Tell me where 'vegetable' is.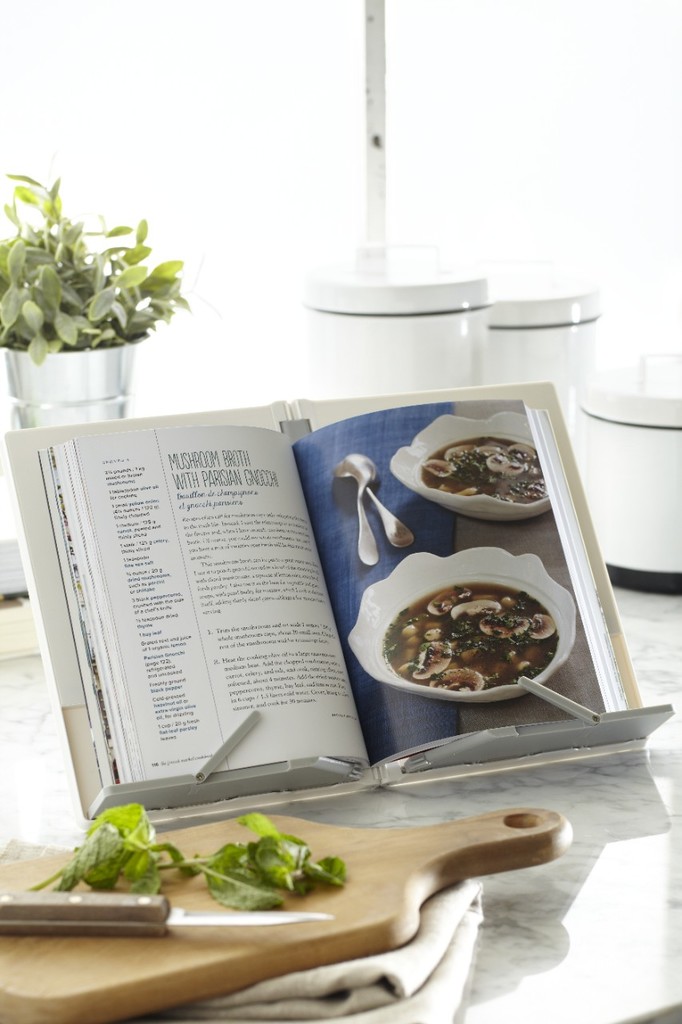
'vegetable' is at detection(24, 804, 344, 910).
